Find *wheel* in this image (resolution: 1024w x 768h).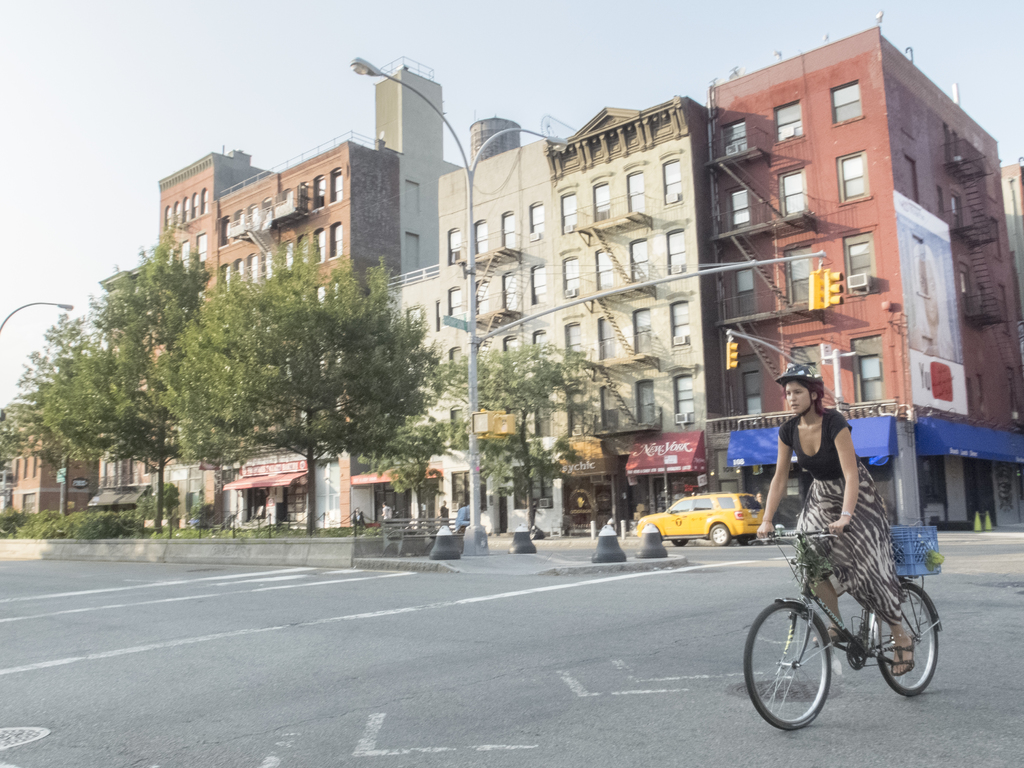
(874, 579, 939, 698).
